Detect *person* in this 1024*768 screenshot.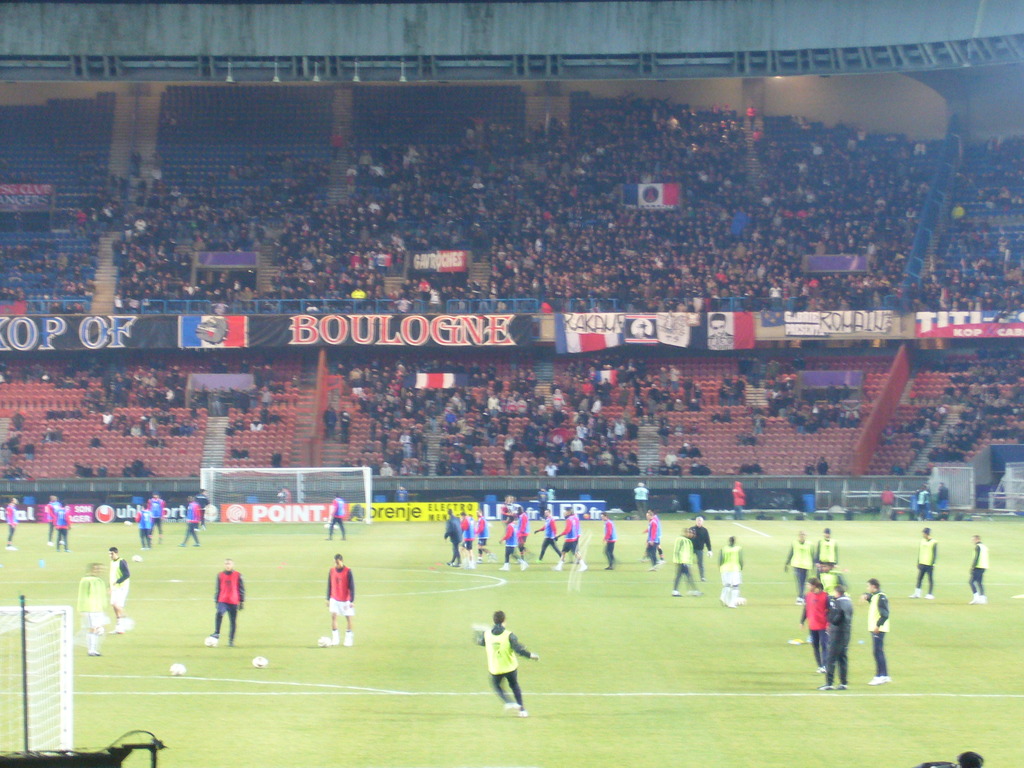
Detection: l=598, t=511, r=614, b=570.
